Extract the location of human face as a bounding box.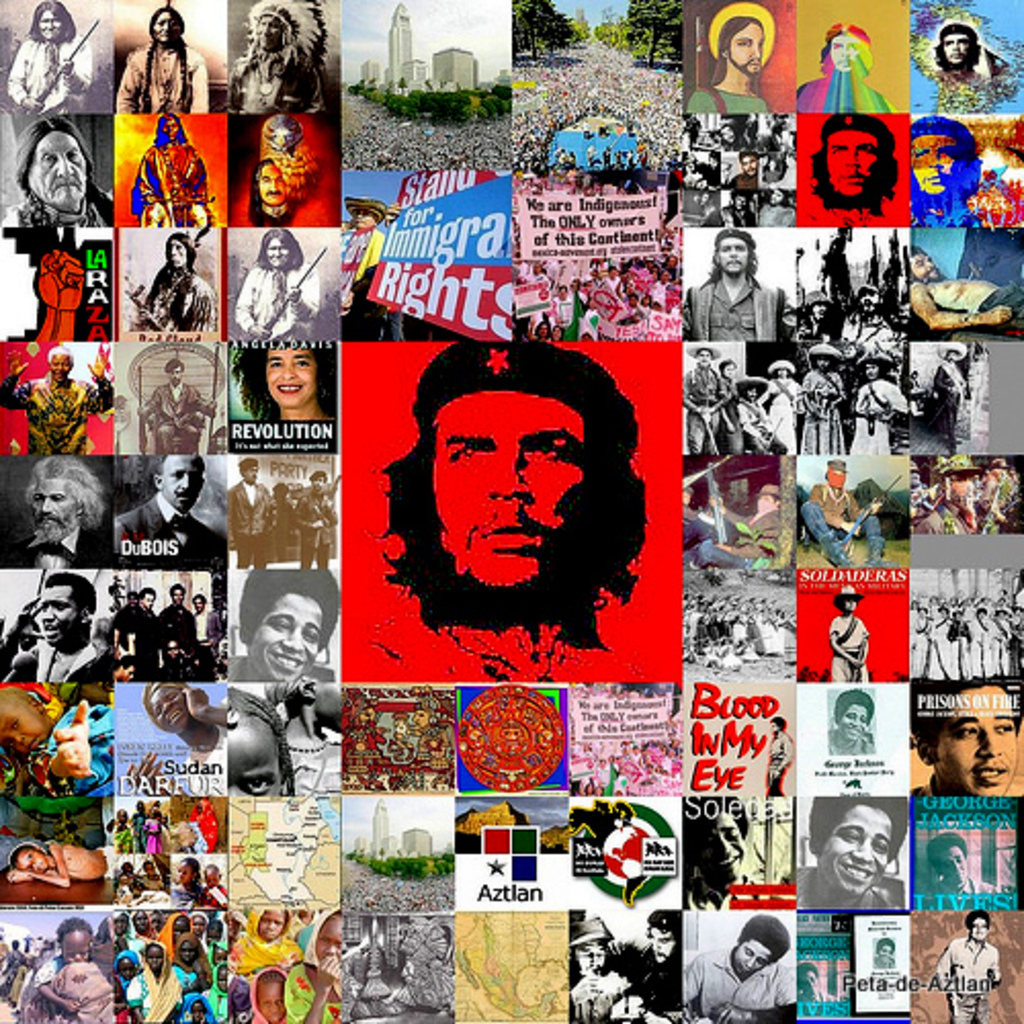
309 473 330 496.
